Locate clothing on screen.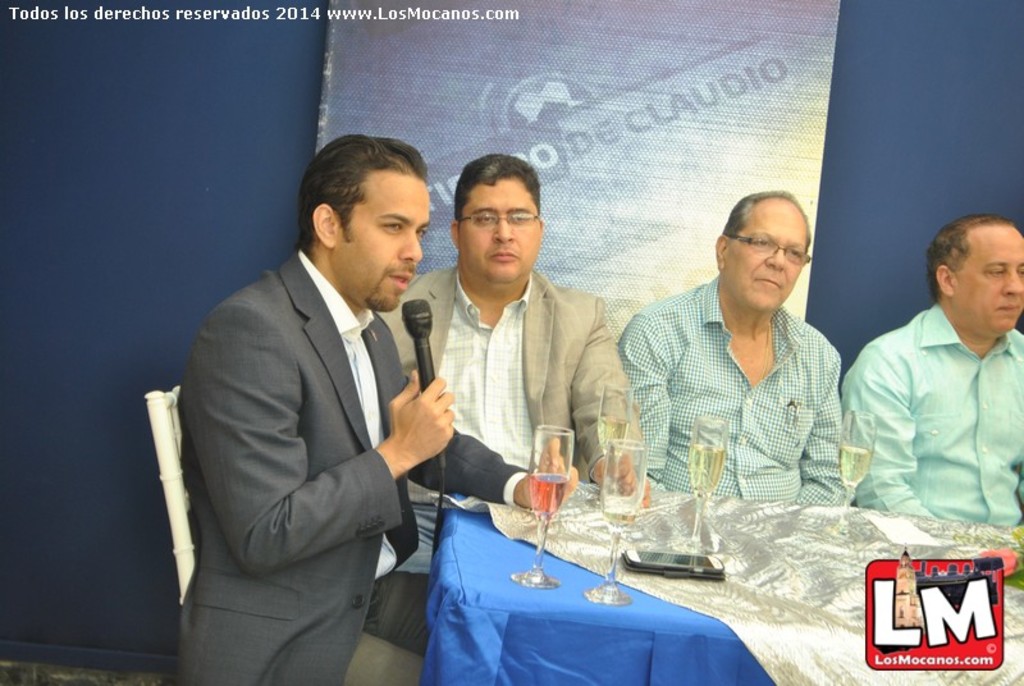
On screen at pyautogui.locateOnScreen(838, 294, 1023, 532).
